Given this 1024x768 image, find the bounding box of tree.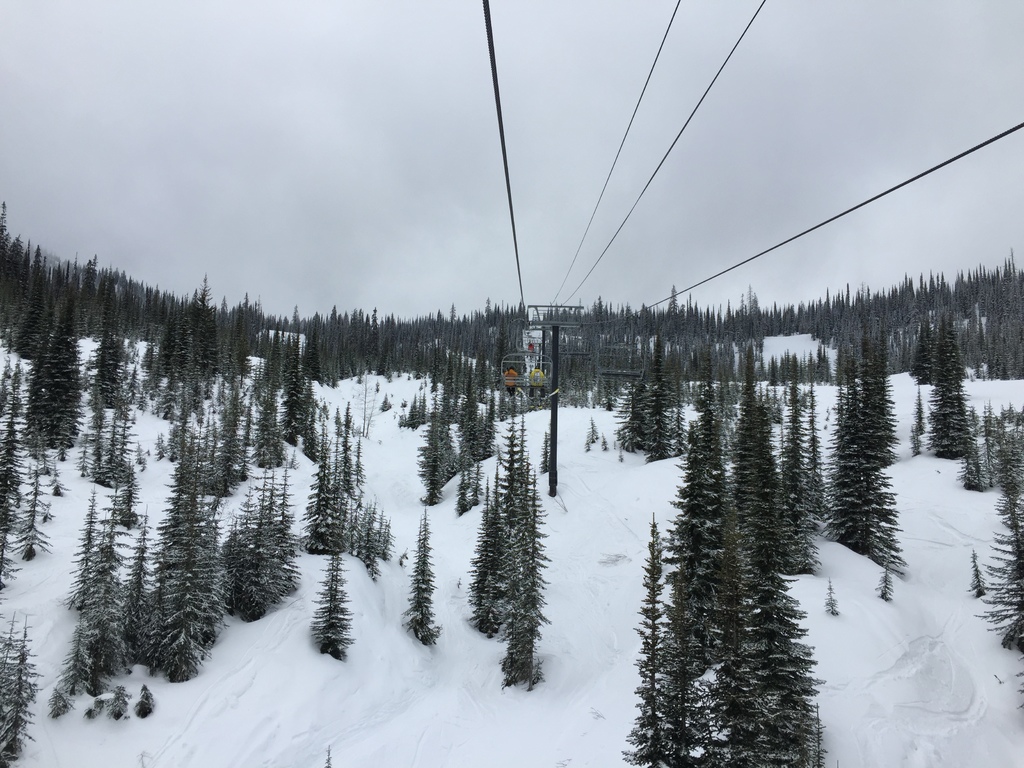
<bbox>464, 406, 552, 686</bbox>.
